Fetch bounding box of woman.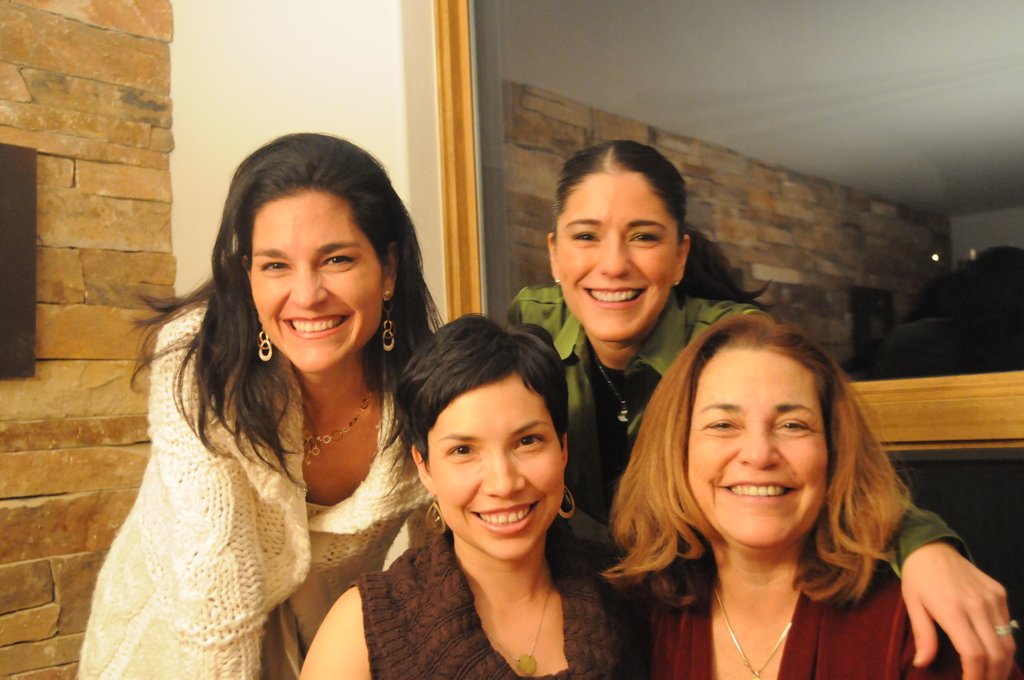
Bbox: {"left": 504, "top": 139, "right": 1015, "bottom": 679}.
